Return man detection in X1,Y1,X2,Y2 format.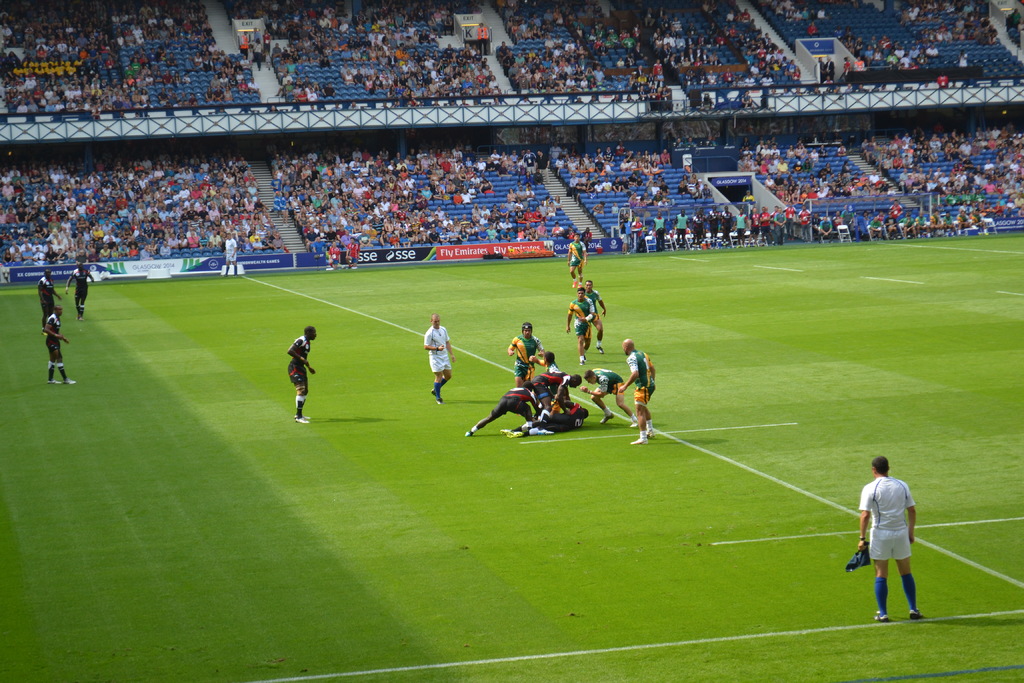
576,276,607,347.
